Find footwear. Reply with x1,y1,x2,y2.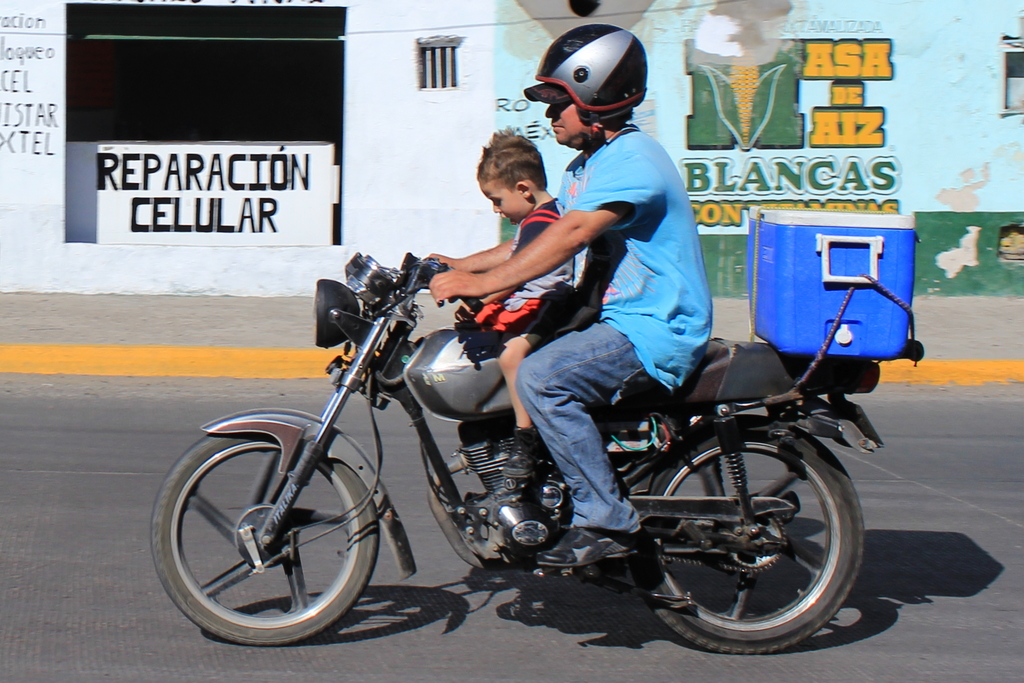
537,527,650,573.
